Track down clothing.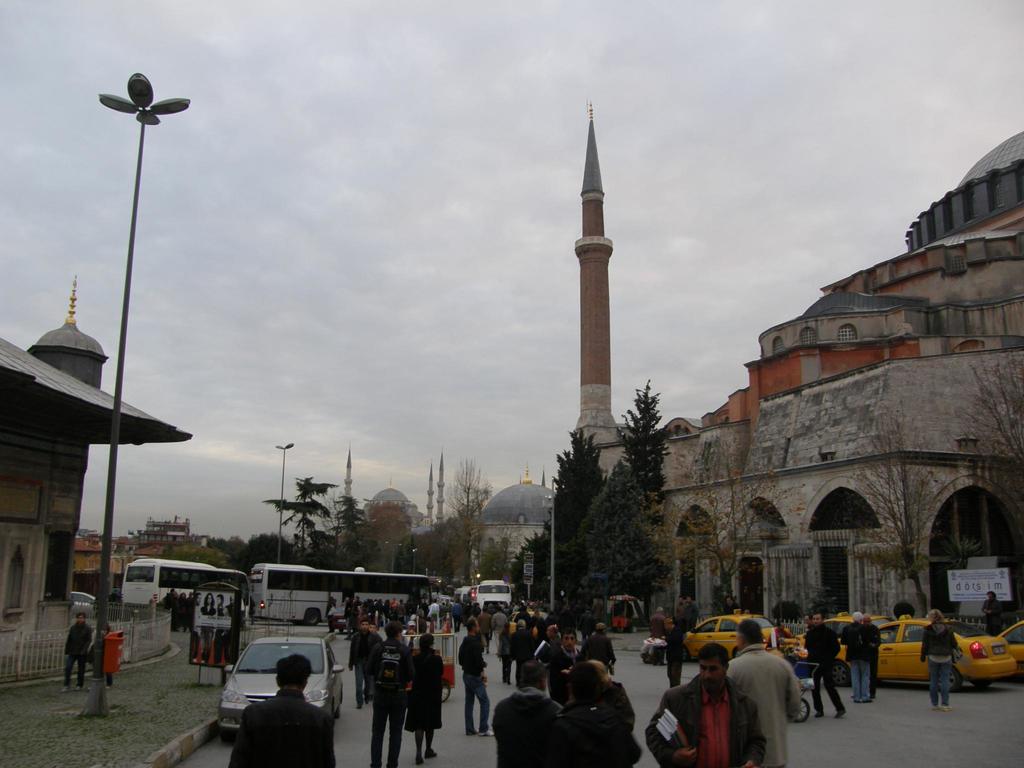
Tracked to bbox=[721, 641, 799, 767].
